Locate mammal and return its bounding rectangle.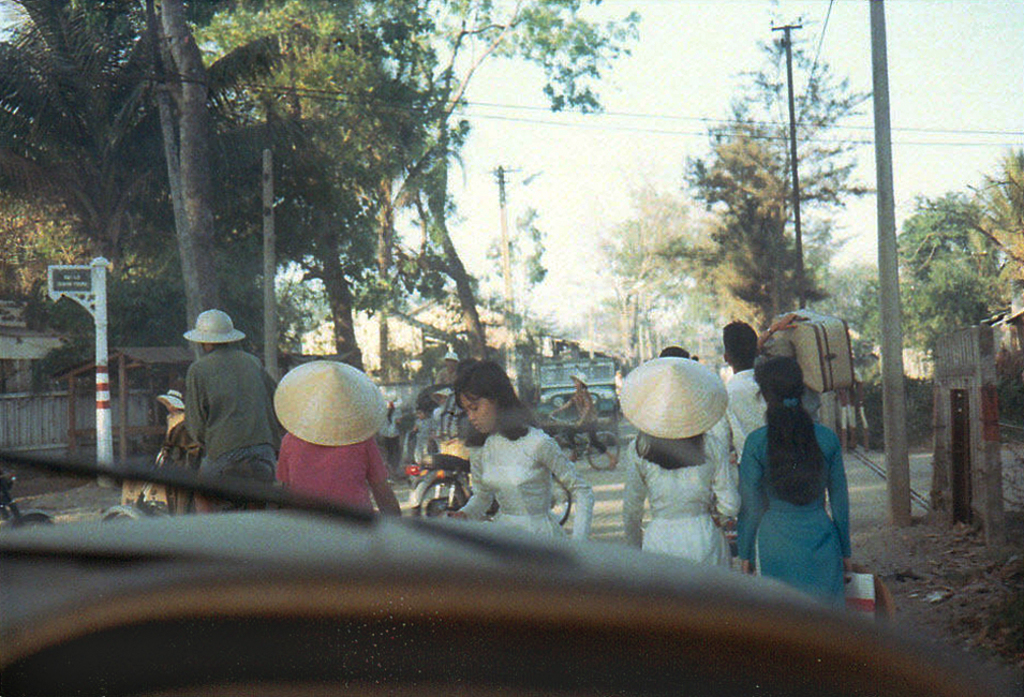
region(272, 360, 394, 521).
